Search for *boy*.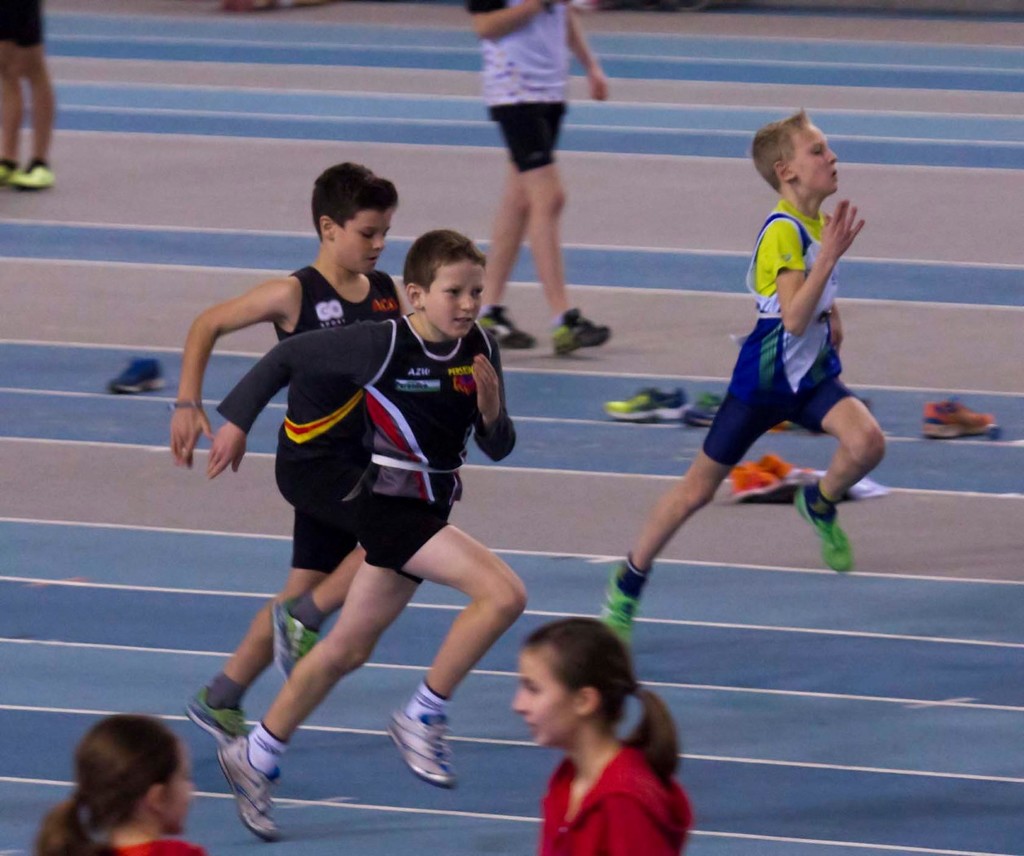
Found at [199,222,532,837].
